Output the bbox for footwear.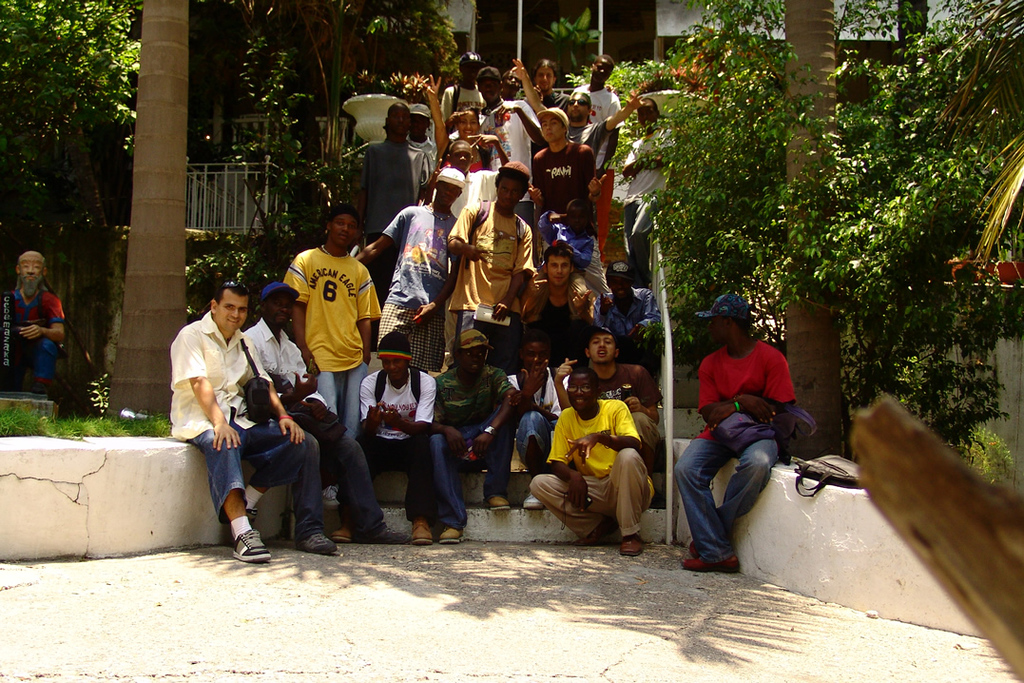
326:487:340:514.
